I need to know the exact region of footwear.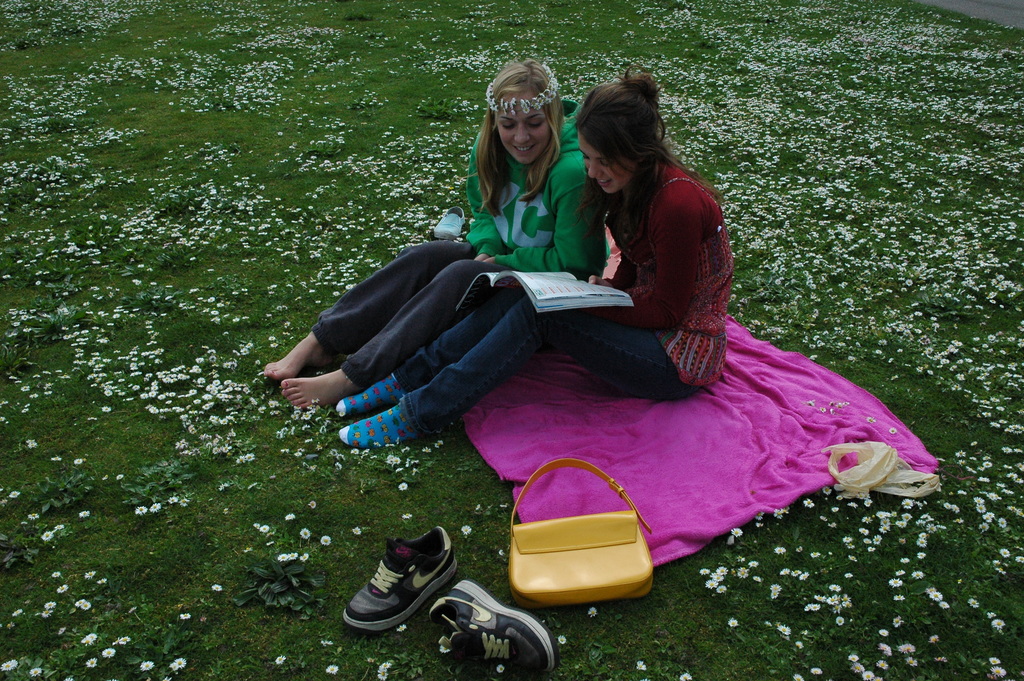
Region: (341, 528, 451, 636).
